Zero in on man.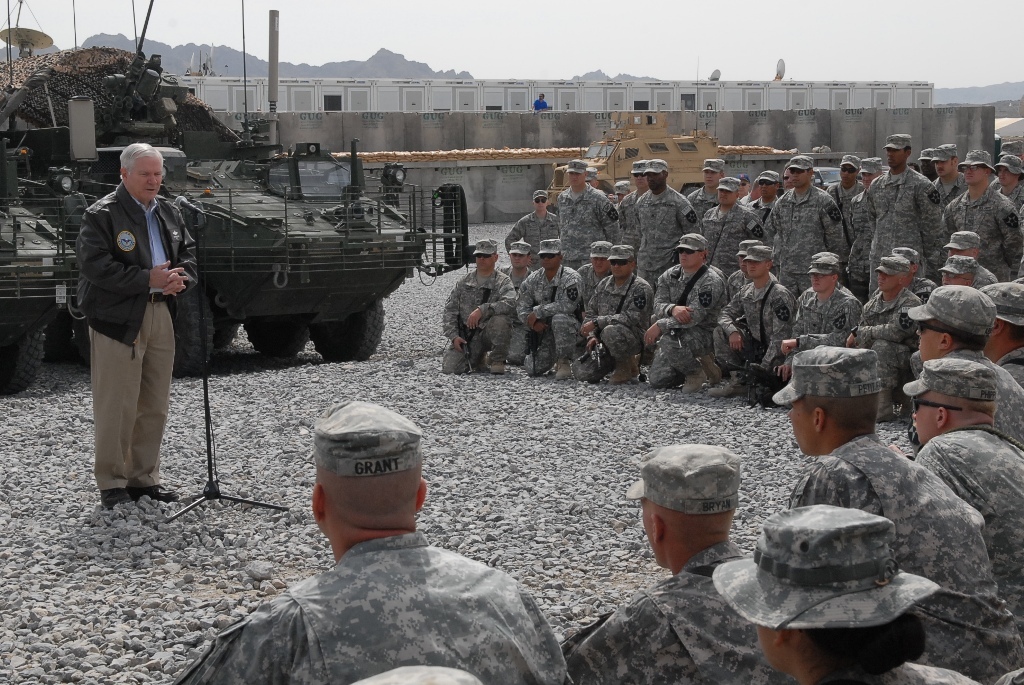
Zeroed in: [left=562, top=446, right=752, bottom=684].
